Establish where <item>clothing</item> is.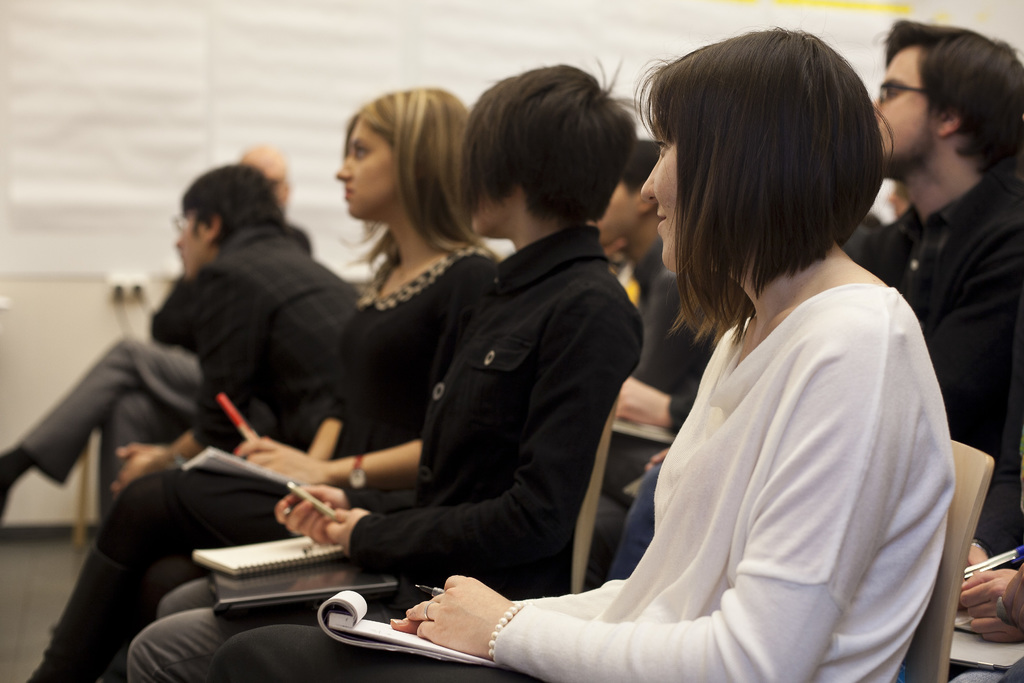
Established at detection(957, 656, 1023, 682).
